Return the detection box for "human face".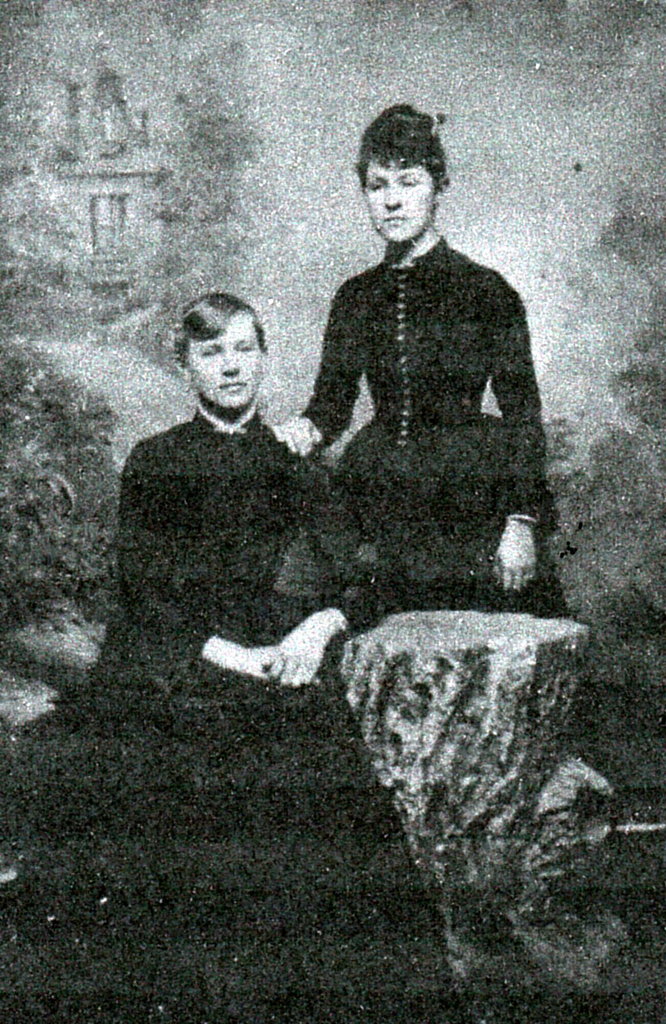
select_region(190, 300, 273, 405).
